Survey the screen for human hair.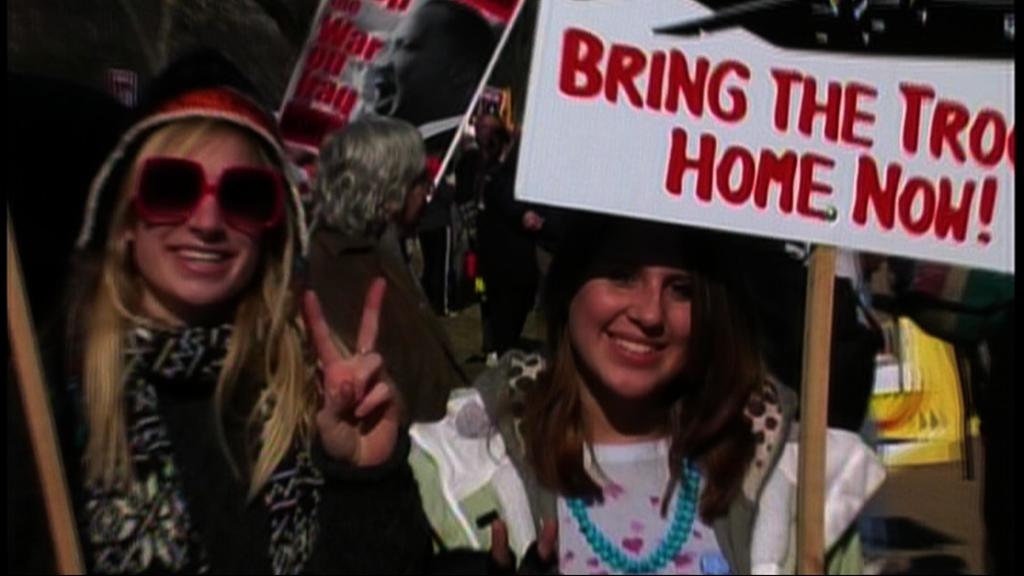
Survey found: {"left": 483, "top": 252, "right": 765, "bottom": 527}.
